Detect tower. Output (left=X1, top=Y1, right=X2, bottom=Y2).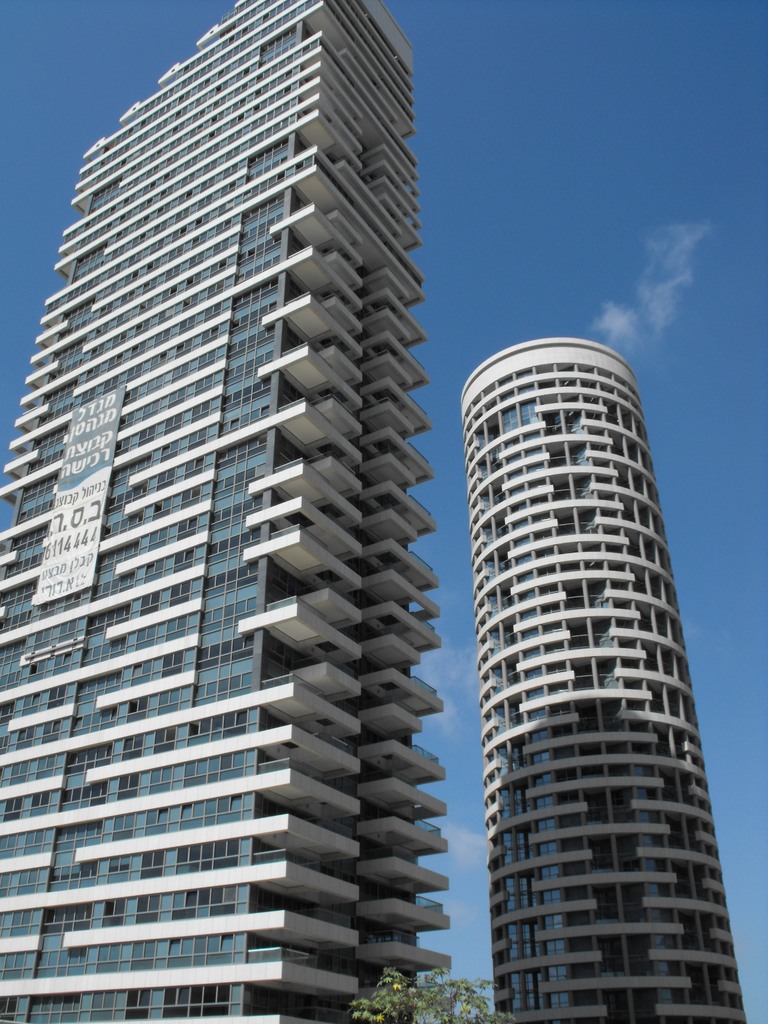
(left=2, top=0, right=443, bottom=1023).
